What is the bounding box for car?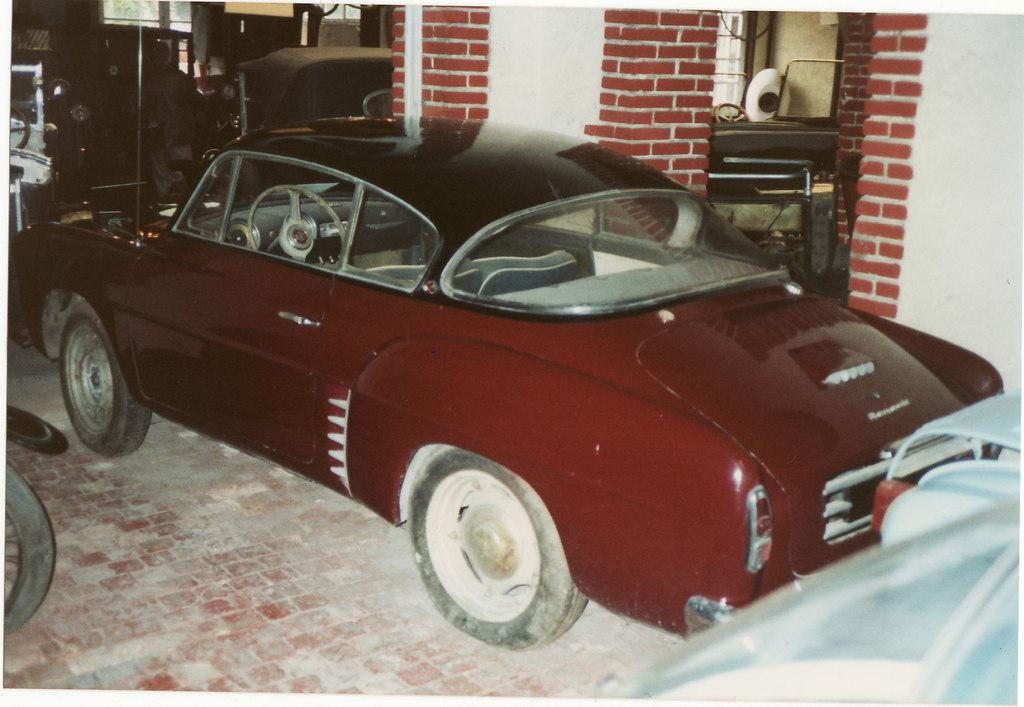
[4,112,1007,637].
